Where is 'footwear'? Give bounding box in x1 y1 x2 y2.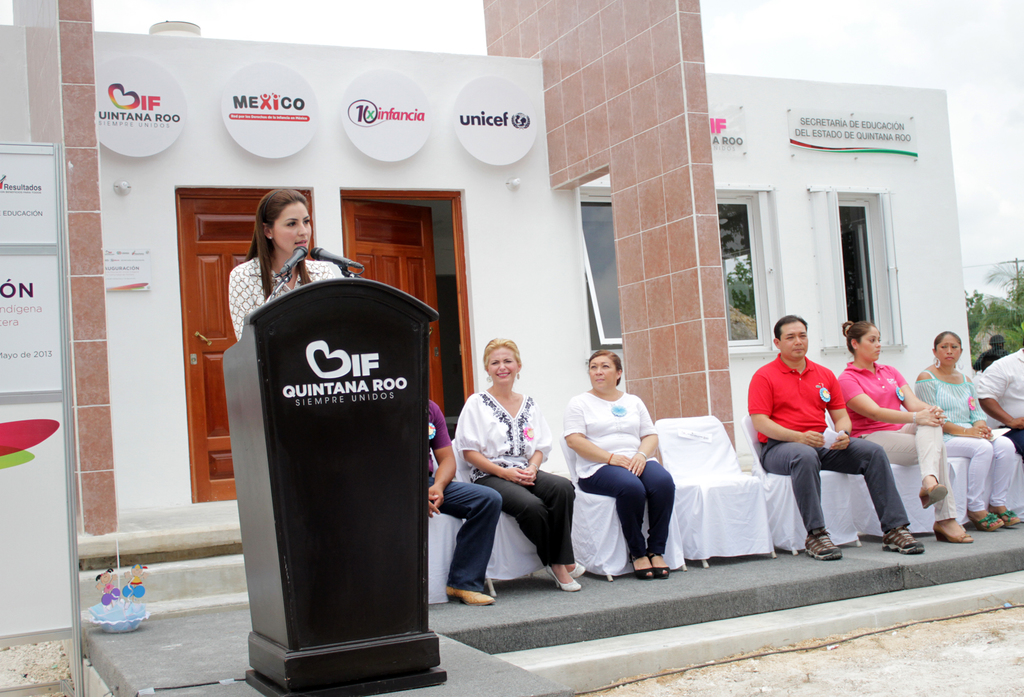
447 586 493 607.
